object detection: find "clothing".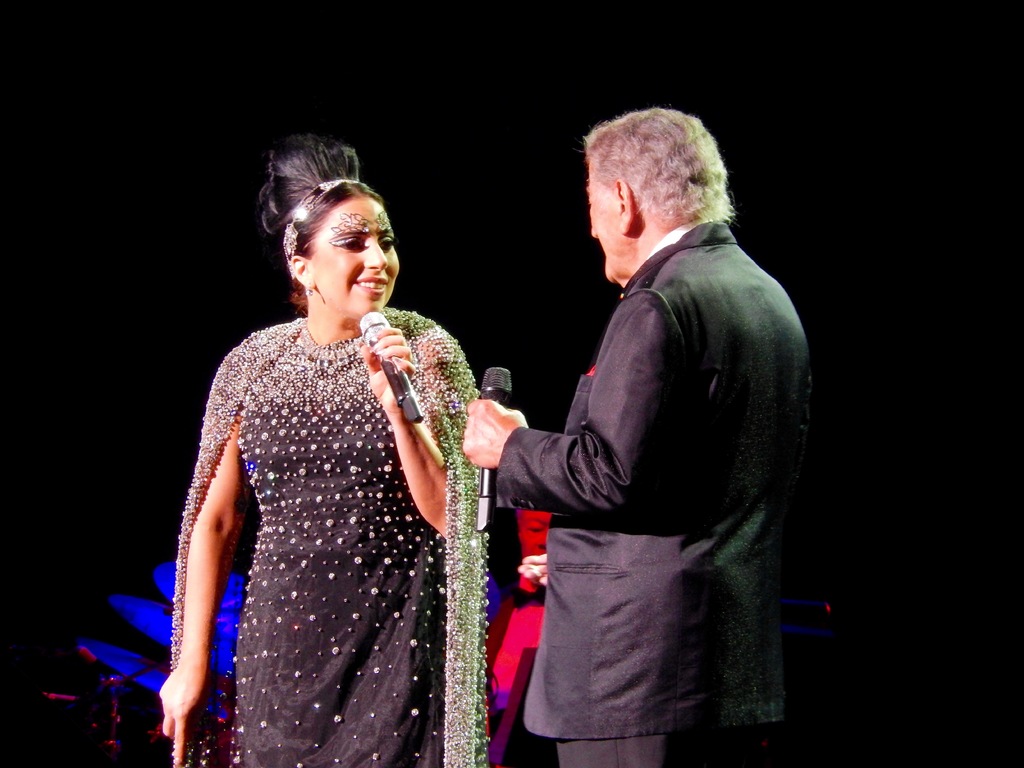
detection(495, 209, 815, 767).
